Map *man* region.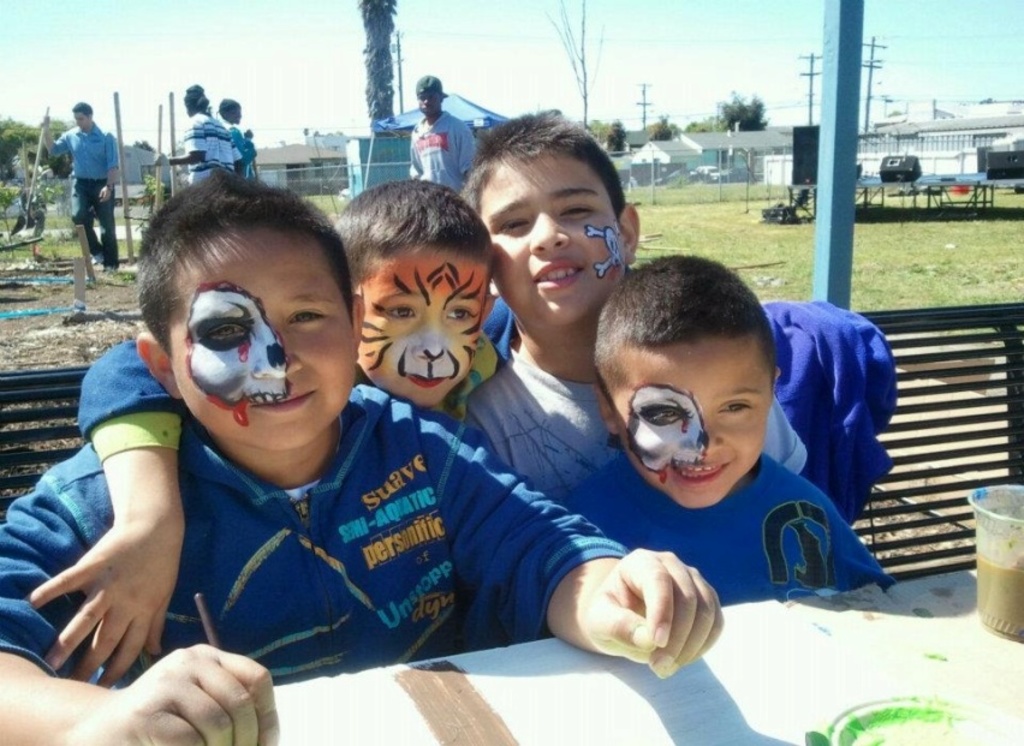
Mapped to (x1=405, y1=73, x2=476, y2=198).
